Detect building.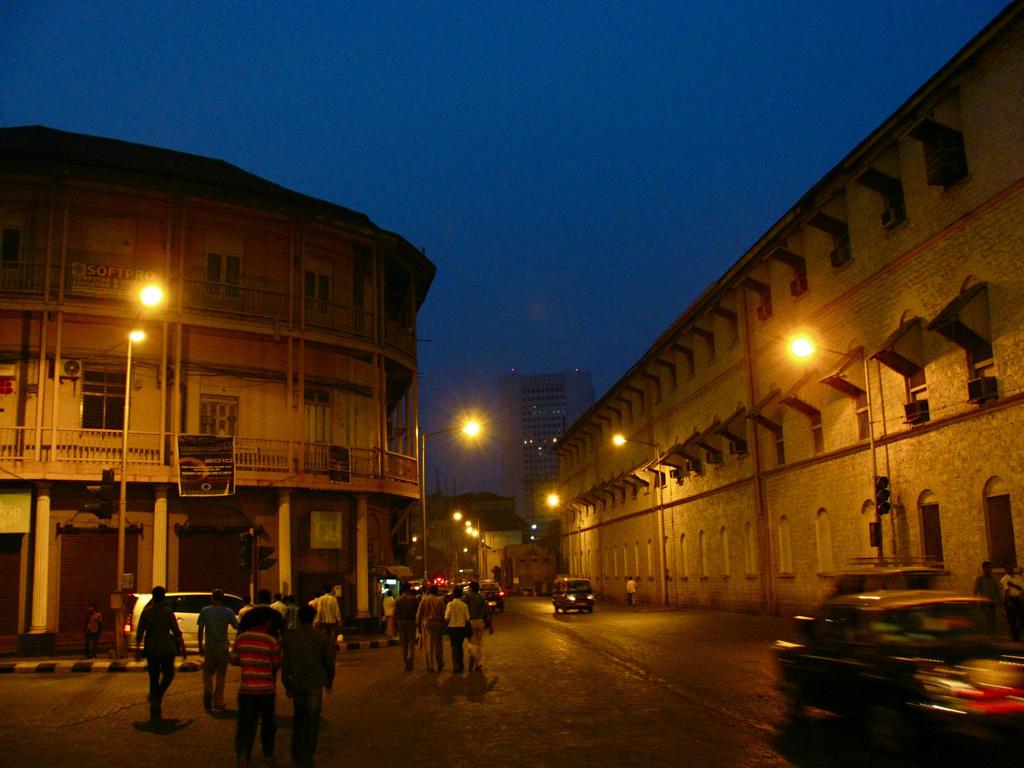
Detected at left=406, top=486, right=530, bottom=582.
